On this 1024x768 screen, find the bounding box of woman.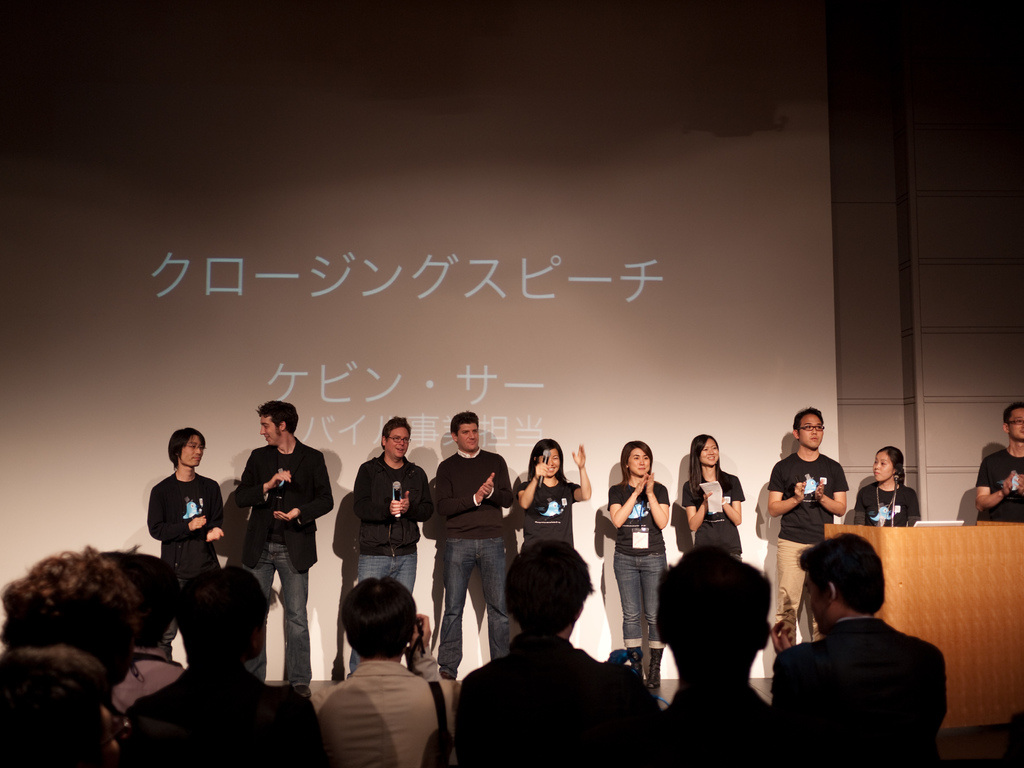
Bounding box: 856 447 927 522.
